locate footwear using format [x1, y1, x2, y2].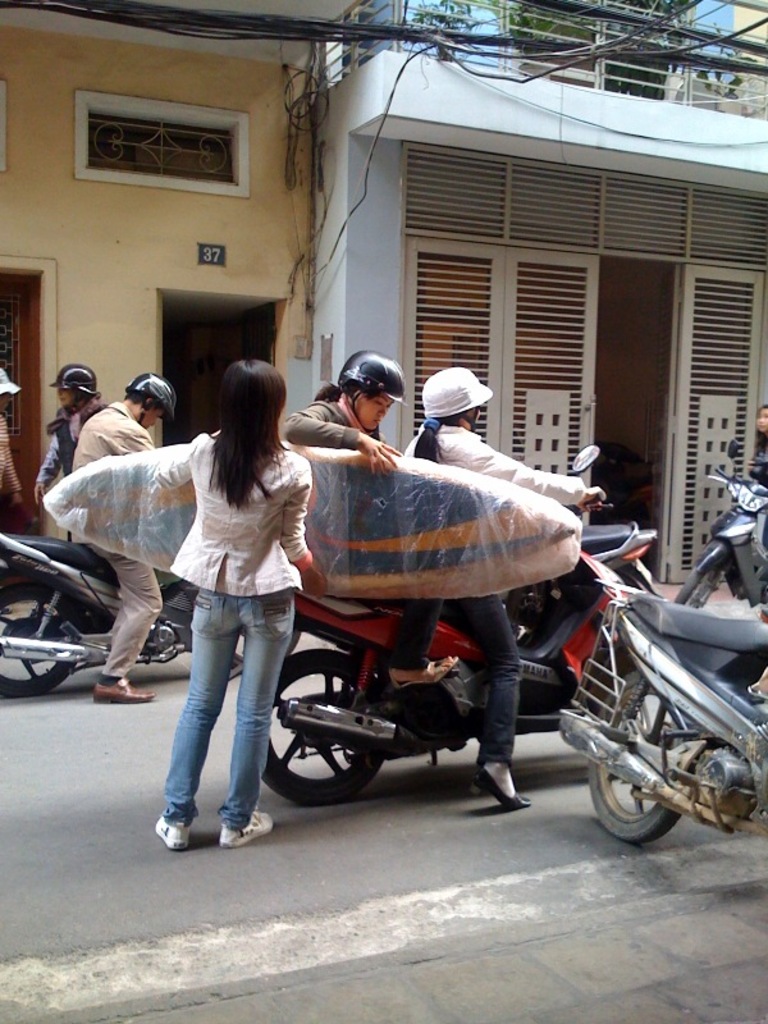
[394, 654, 466, 692].
